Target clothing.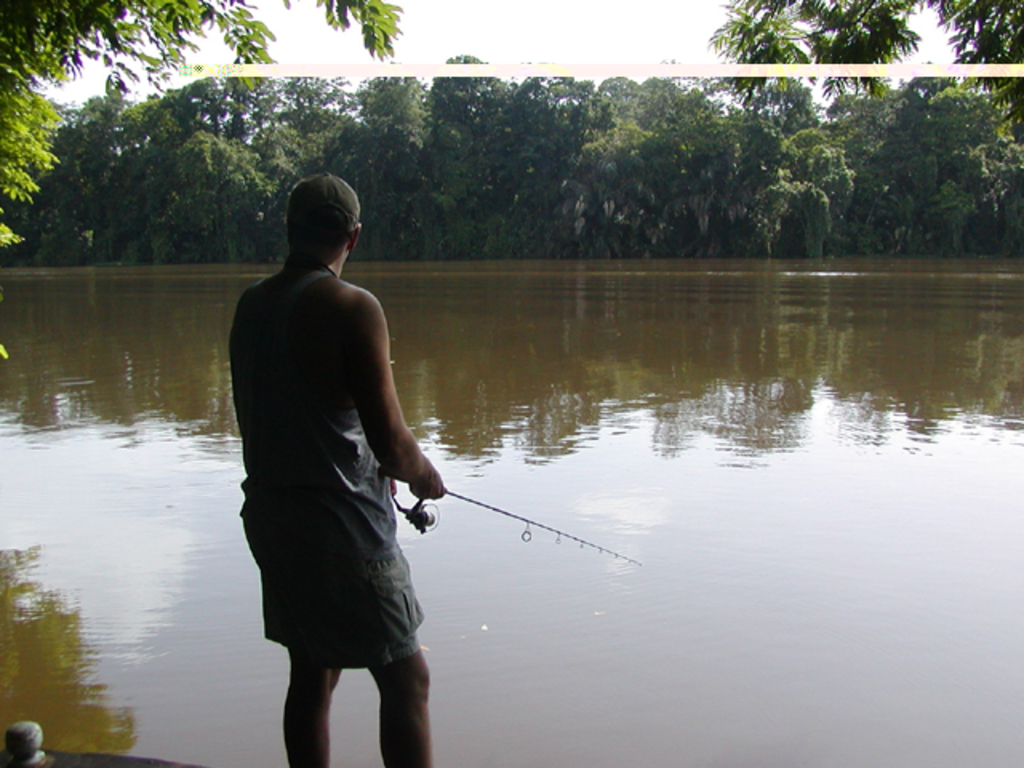
Target region: <region>221, 254, 429, 670</region>.
